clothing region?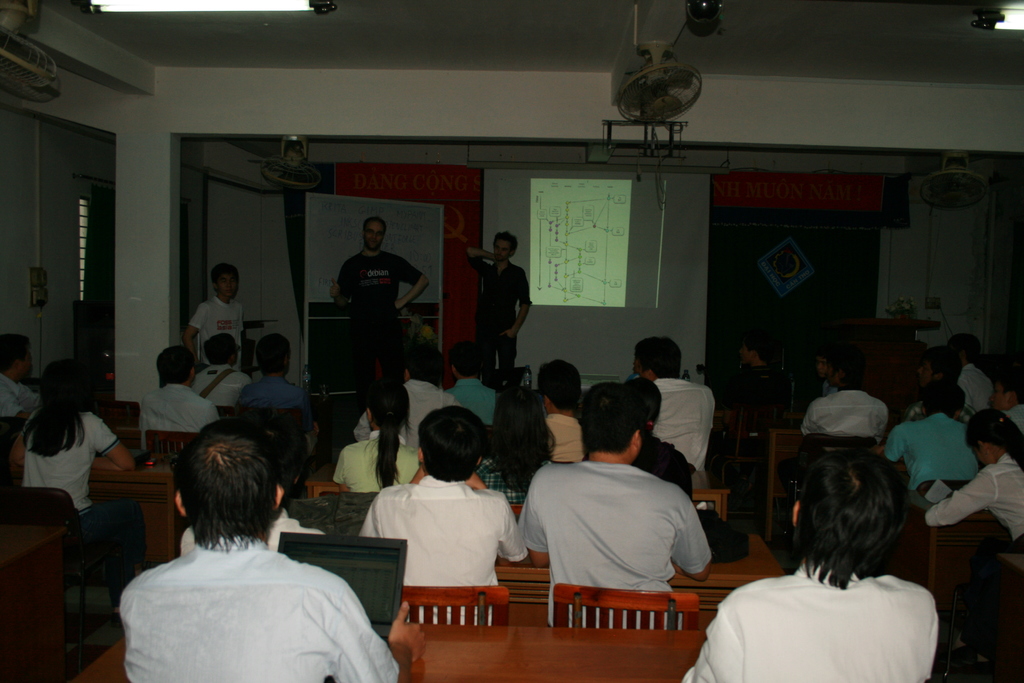
rect(531, 444, 735, 615)
